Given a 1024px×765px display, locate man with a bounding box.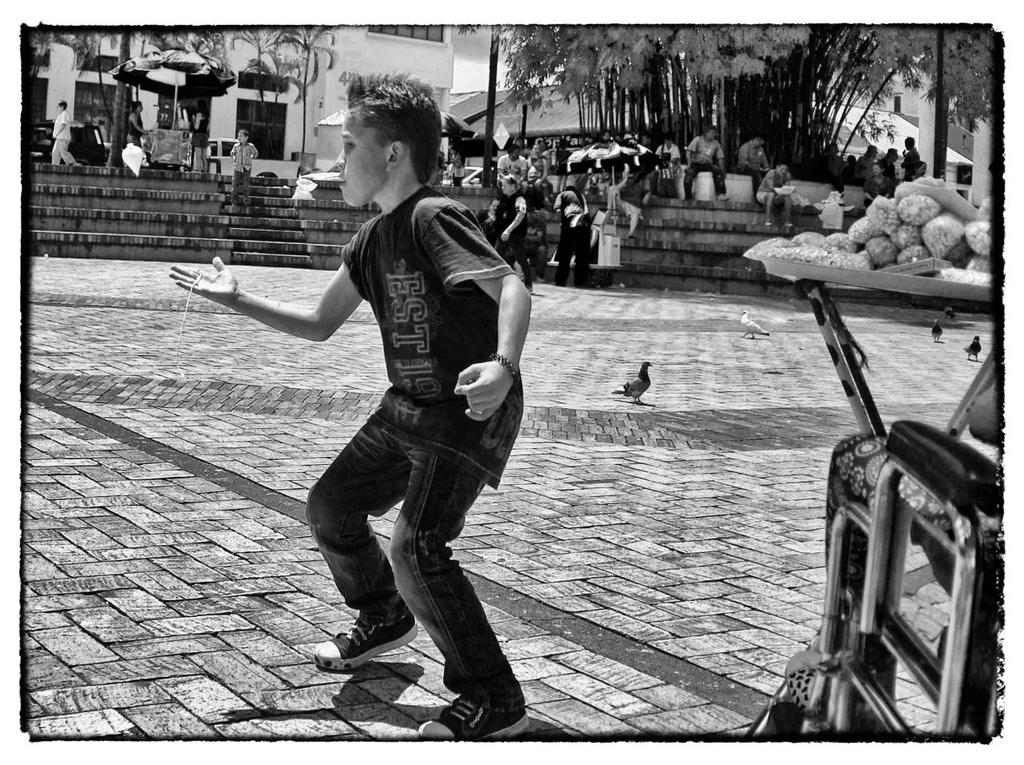
Located: 51, 99, 77, 166.
